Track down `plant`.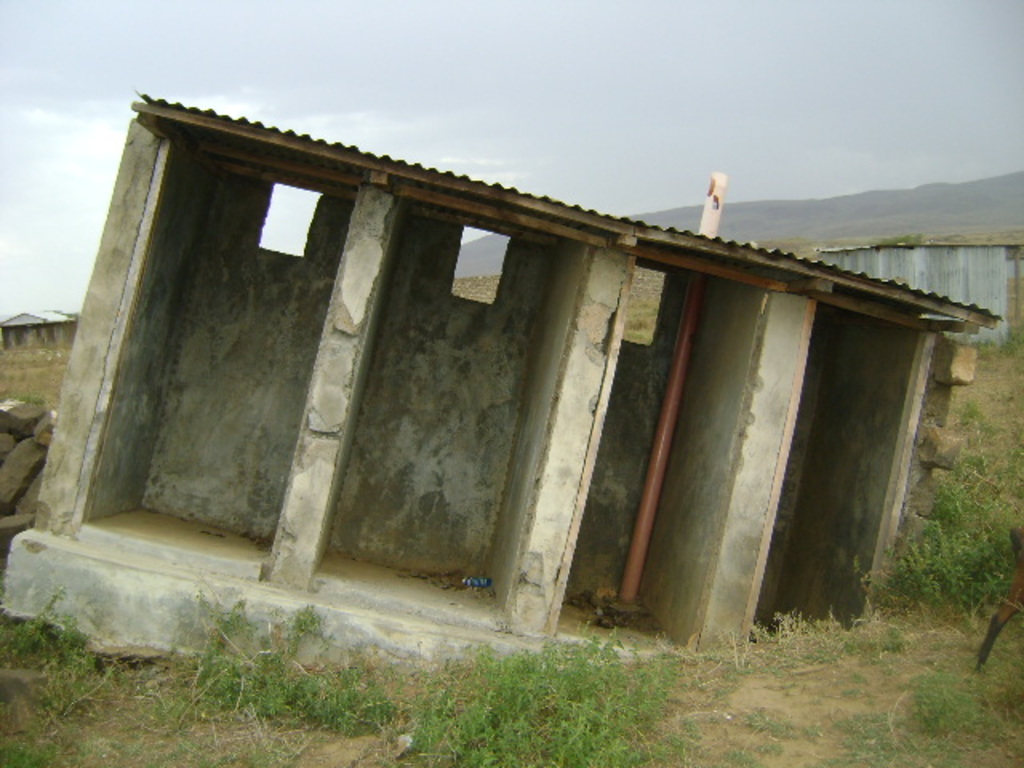
Tracked to (left=379, top=634, right=709, bottom=766).
